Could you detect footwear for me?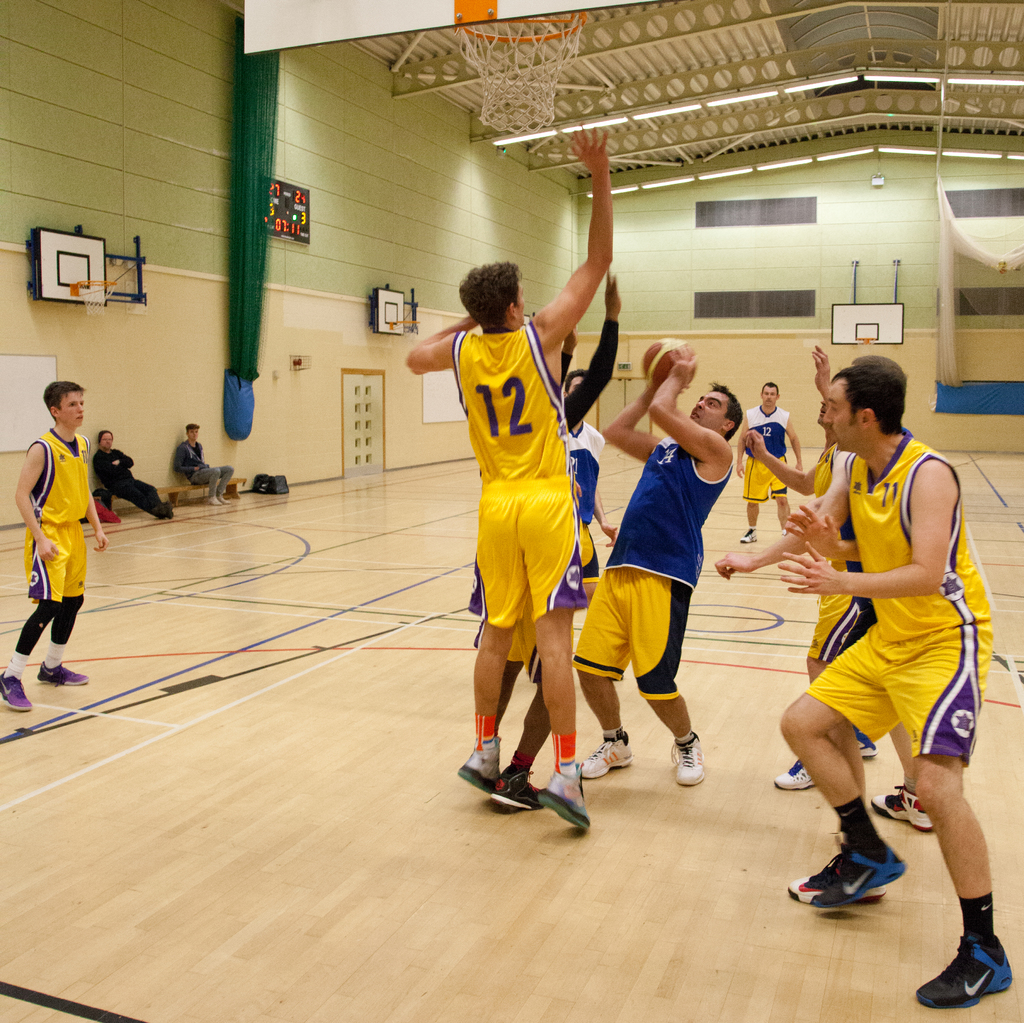
Detection result: region(538, 768, 591, 833).
